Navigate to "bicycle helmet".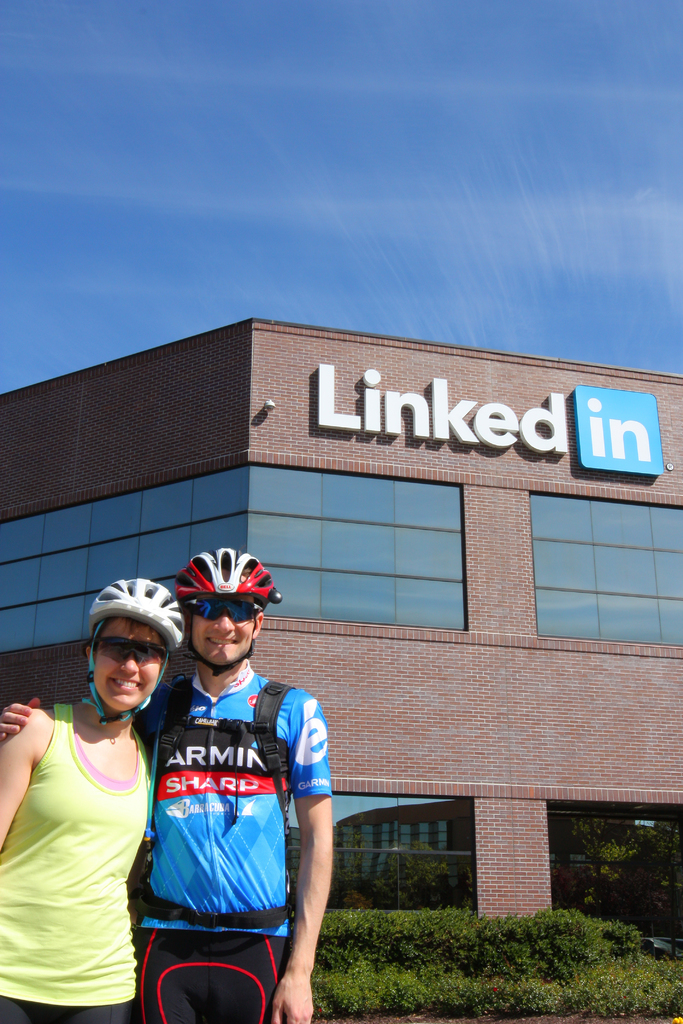
Navigation target: box(179, 543, 279, 671).
